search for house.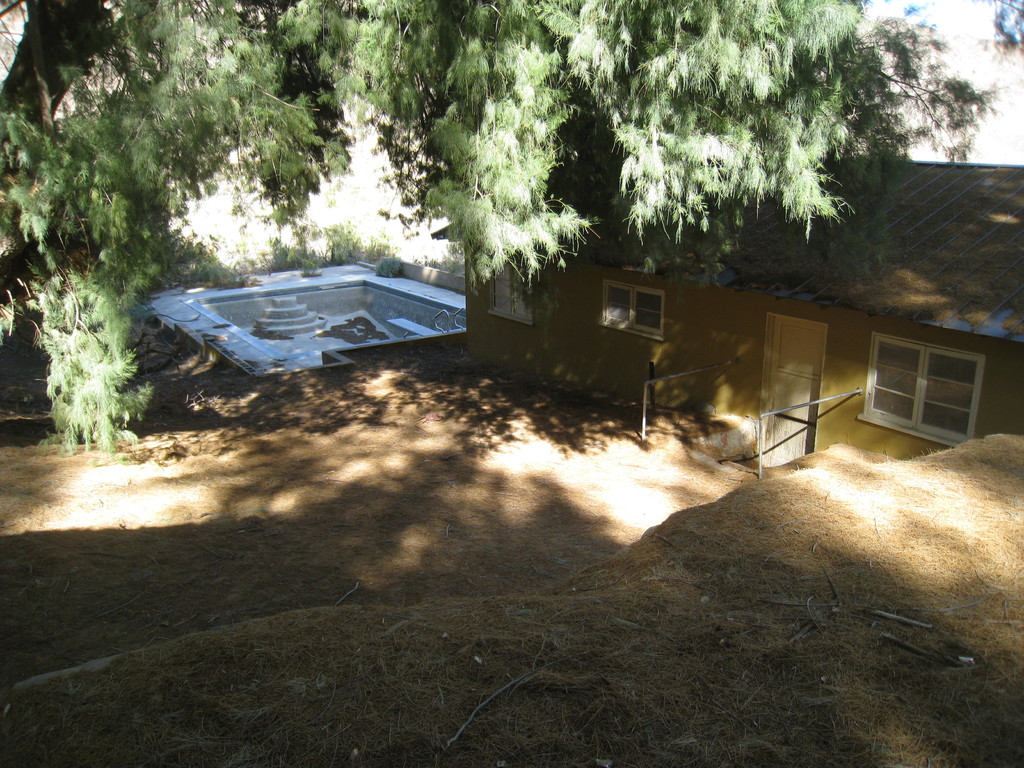
Found at pyautogui.locateOnScreen(422, 230, 1009, 450).
